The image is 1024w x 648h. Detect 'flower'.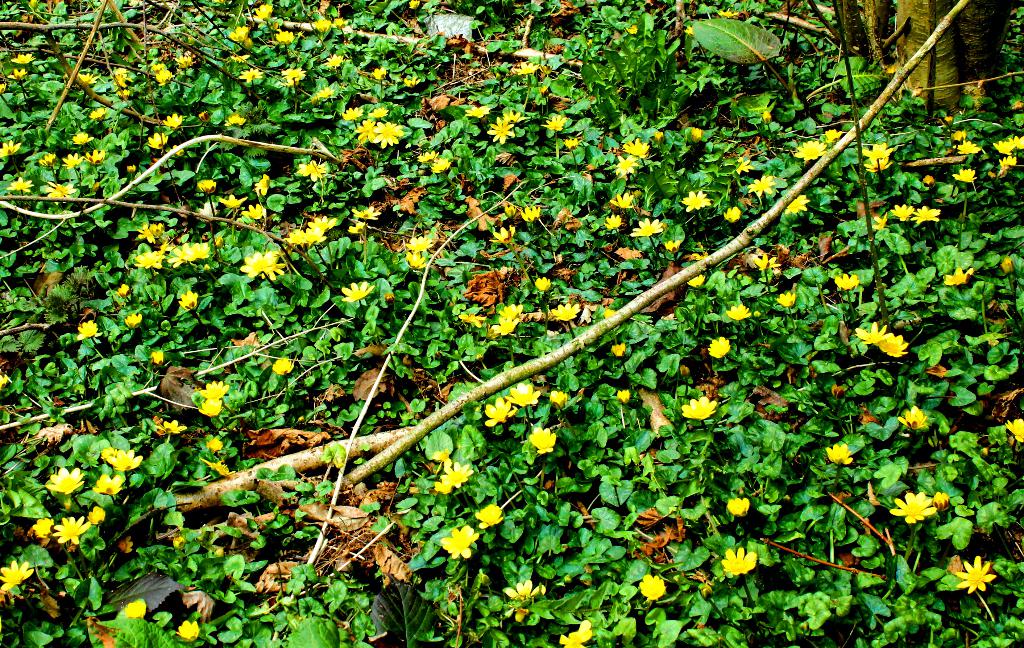
Detection: [111,64,130,85].
